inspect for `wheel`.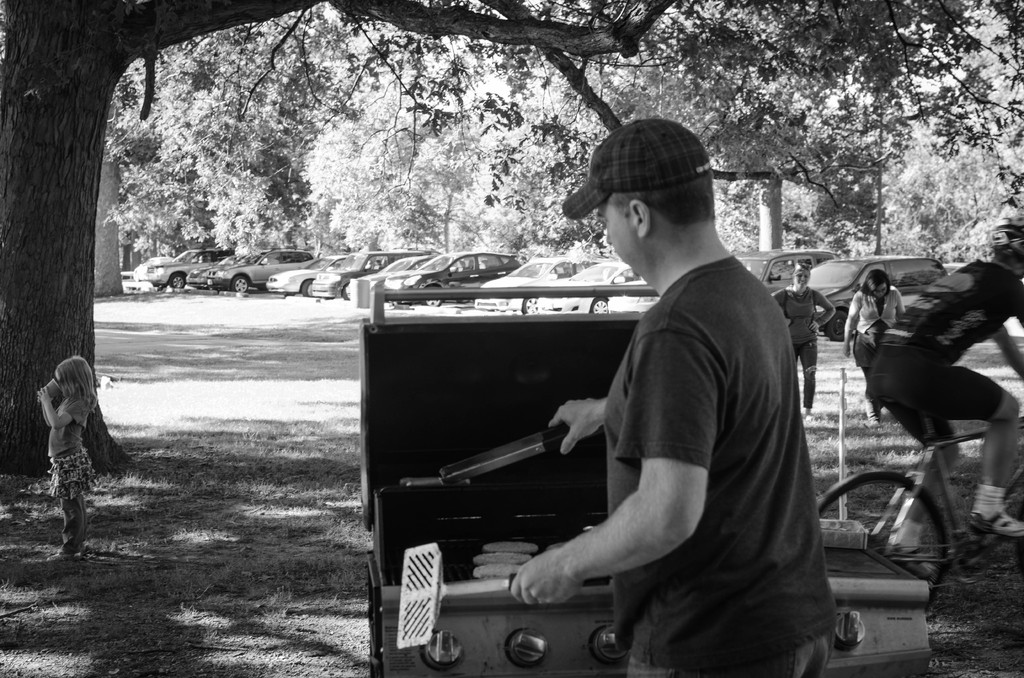
Inspection: (522, 298, 538, 314).
